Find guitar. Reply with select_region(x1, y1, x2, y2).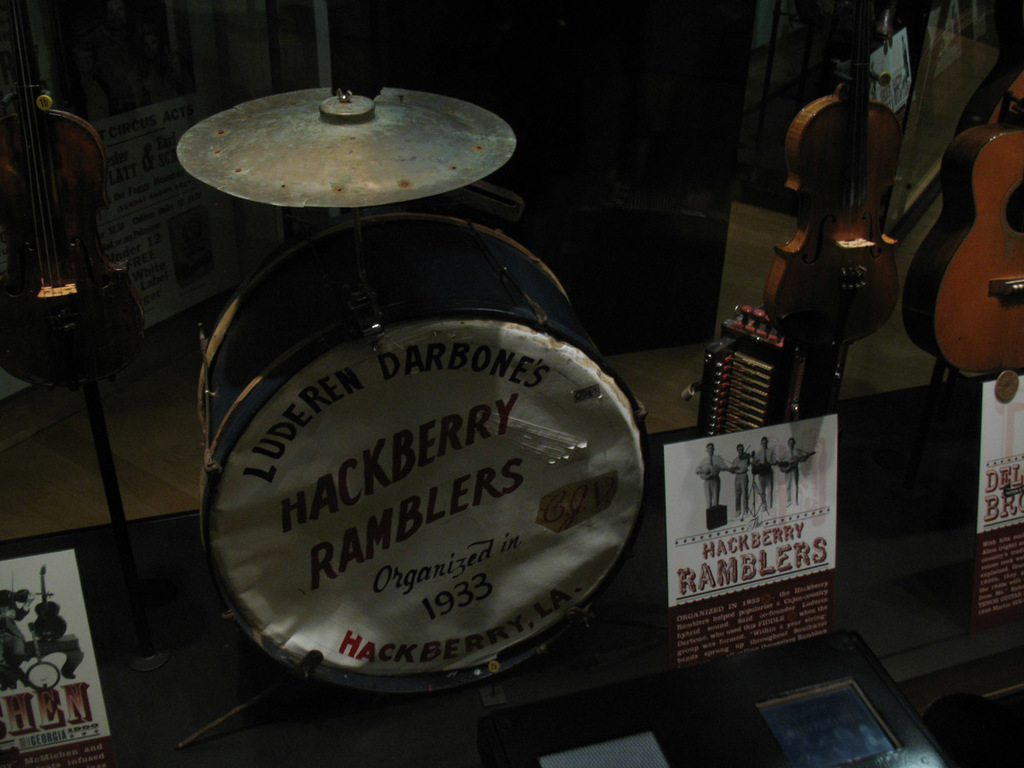
select_region(869, 142, 1019, 371).
